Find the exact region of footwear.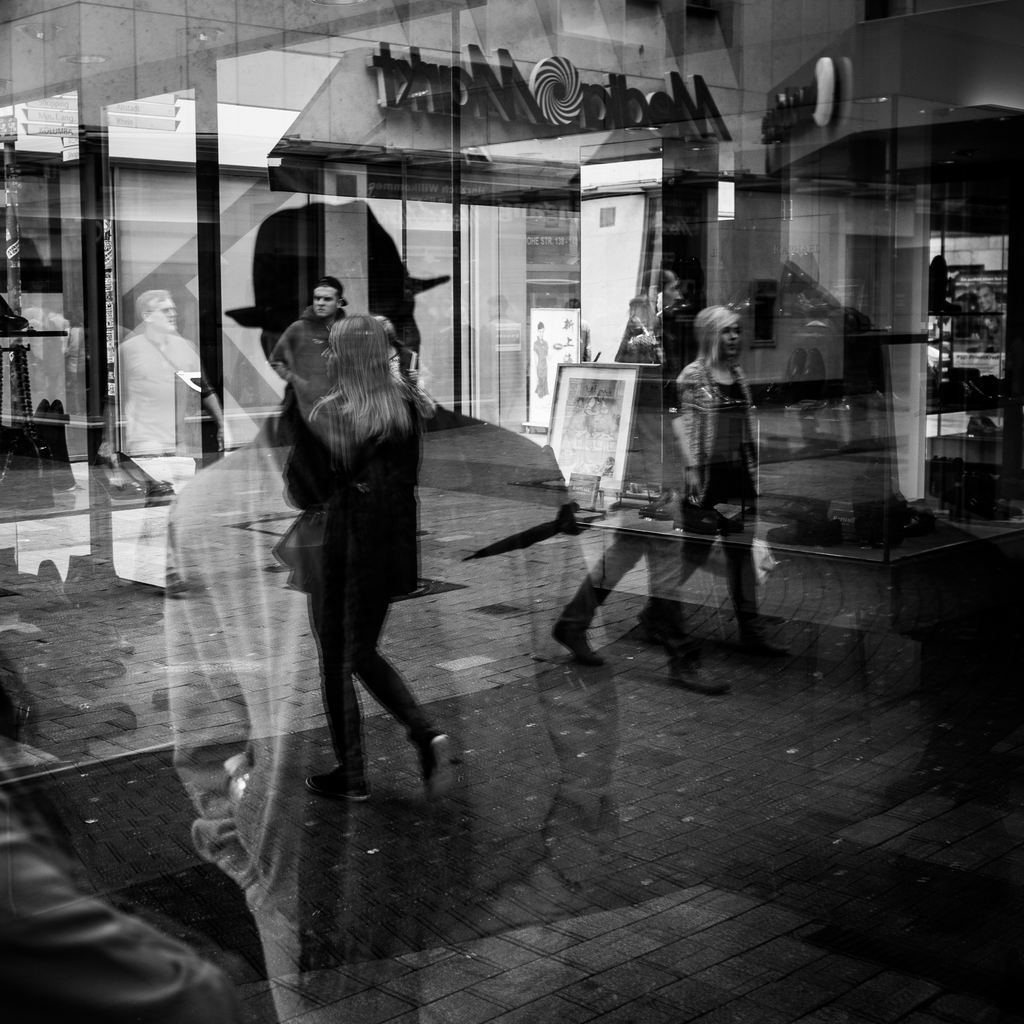
Exact region: box(634, 607, 679, 636).
